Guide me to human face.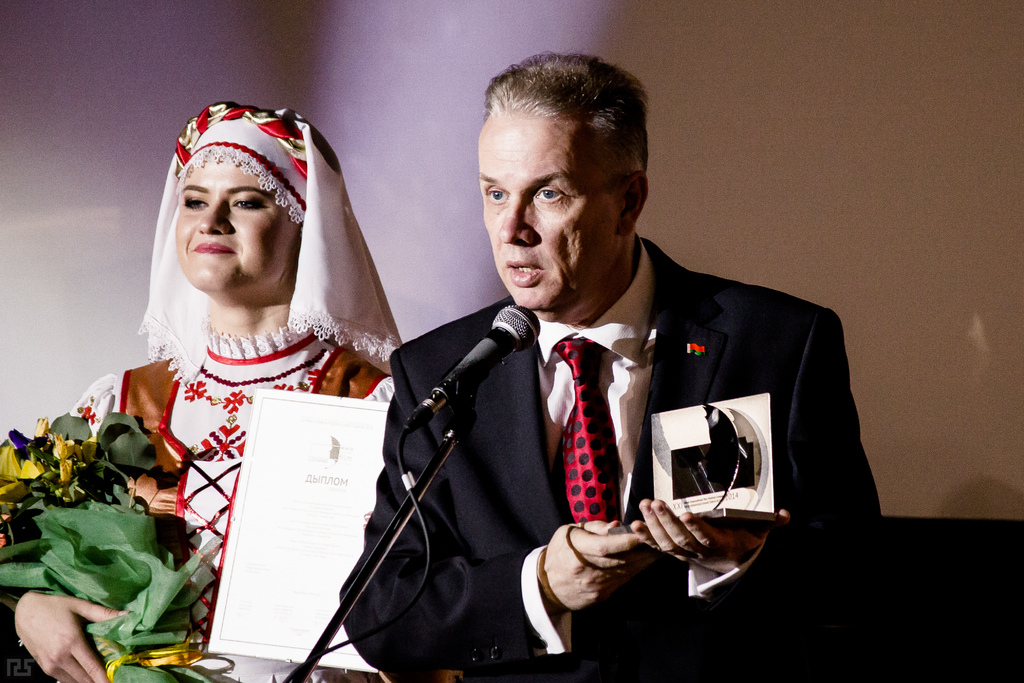
Guidance: x1=172, y1=160, x2=302, y2=293.
